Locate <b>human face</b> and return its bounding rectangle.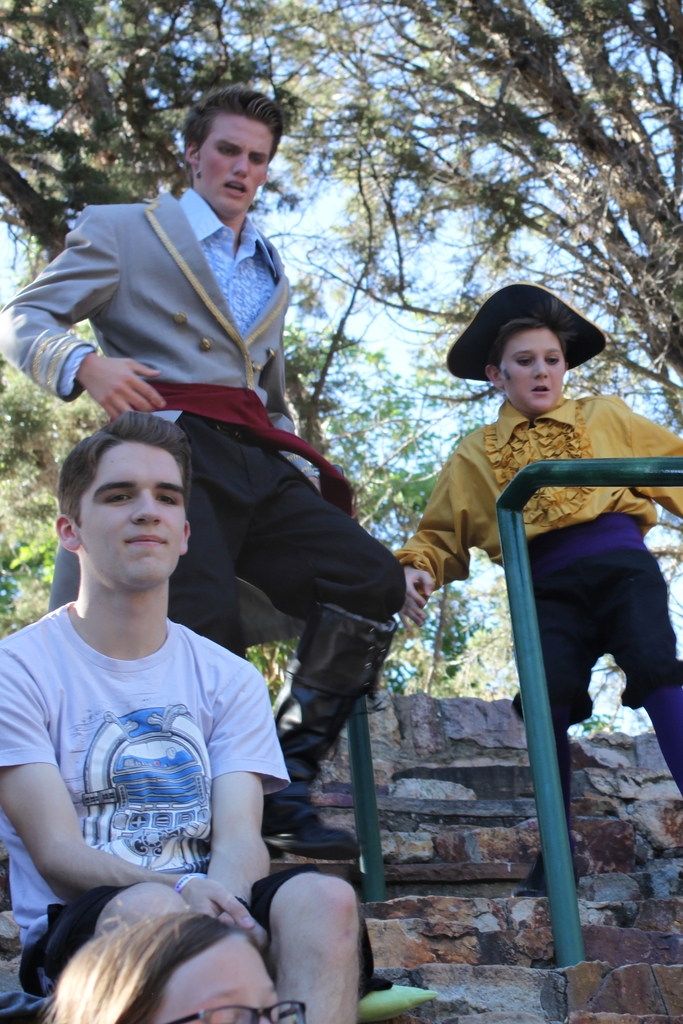
left=76, top=435, right=186, bottom=598.
